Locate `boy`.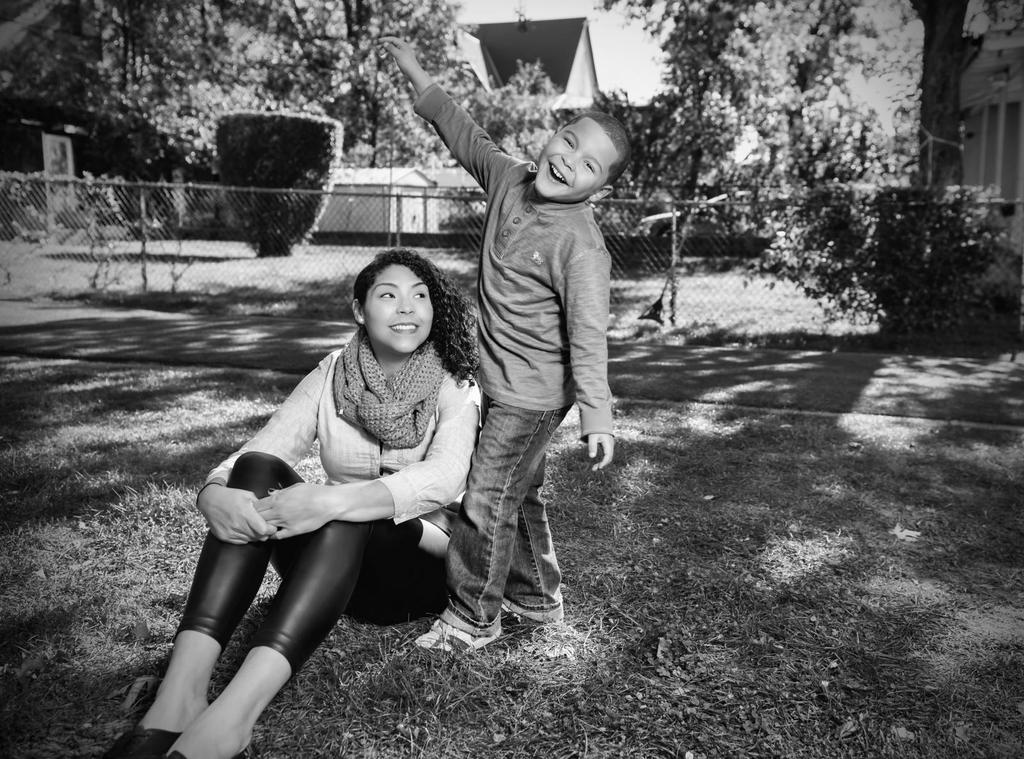
Bounding box: 412:31:650:621.
